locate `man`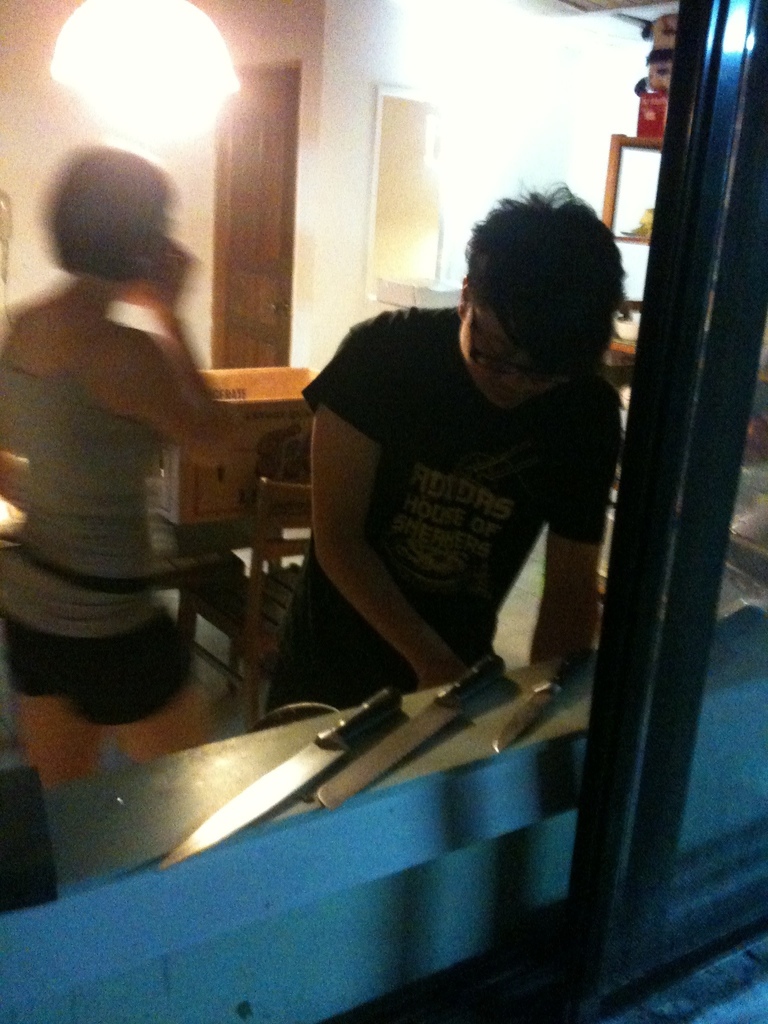
bbox=[242, 170, 610, 724]
